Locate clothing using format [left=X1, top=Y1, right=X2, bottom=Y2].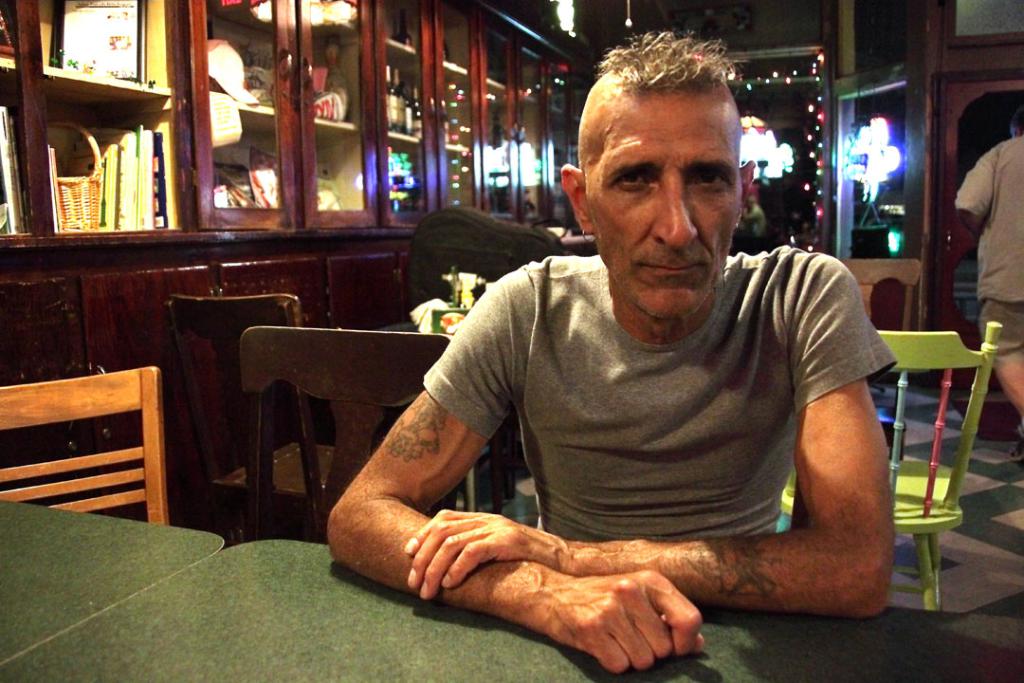
[left=953, top=135, right=1023, bottom=358].
